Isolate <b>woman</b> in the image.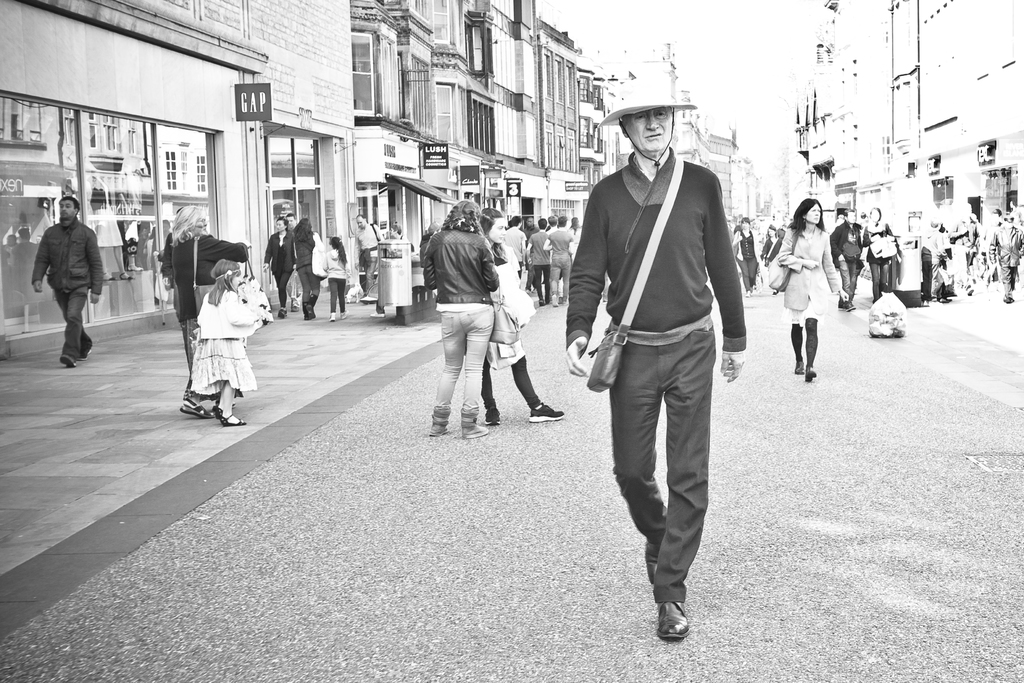
Isolated region: (left=858, top=202, right=904, bottom=310).
